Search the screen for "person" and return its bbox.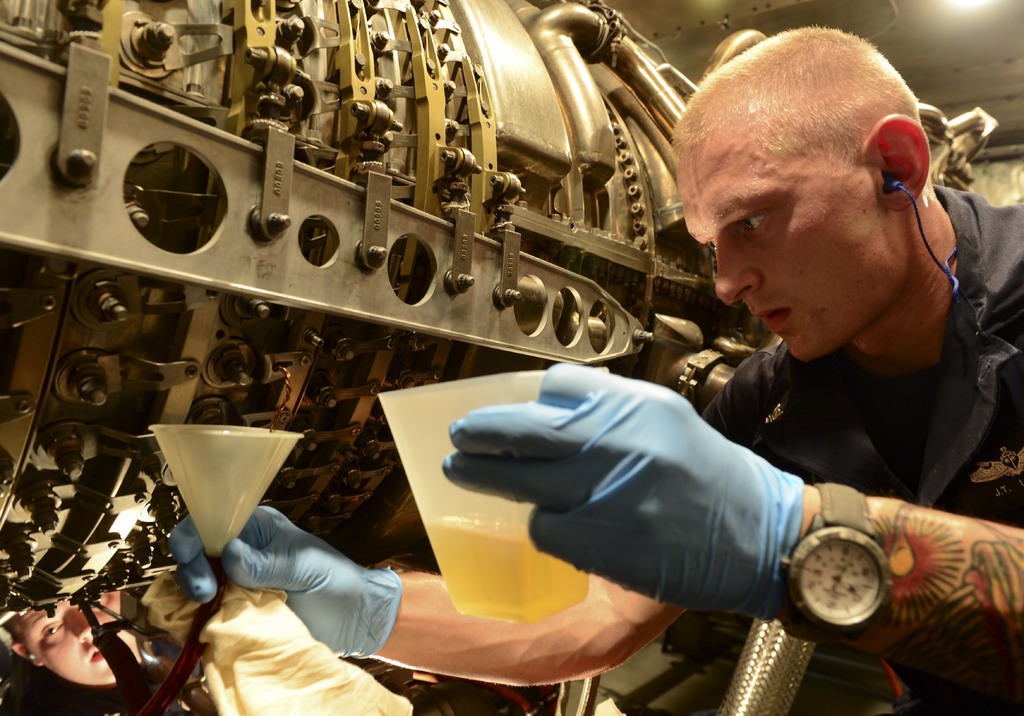
Found: 157, 24, 1023, 715.
